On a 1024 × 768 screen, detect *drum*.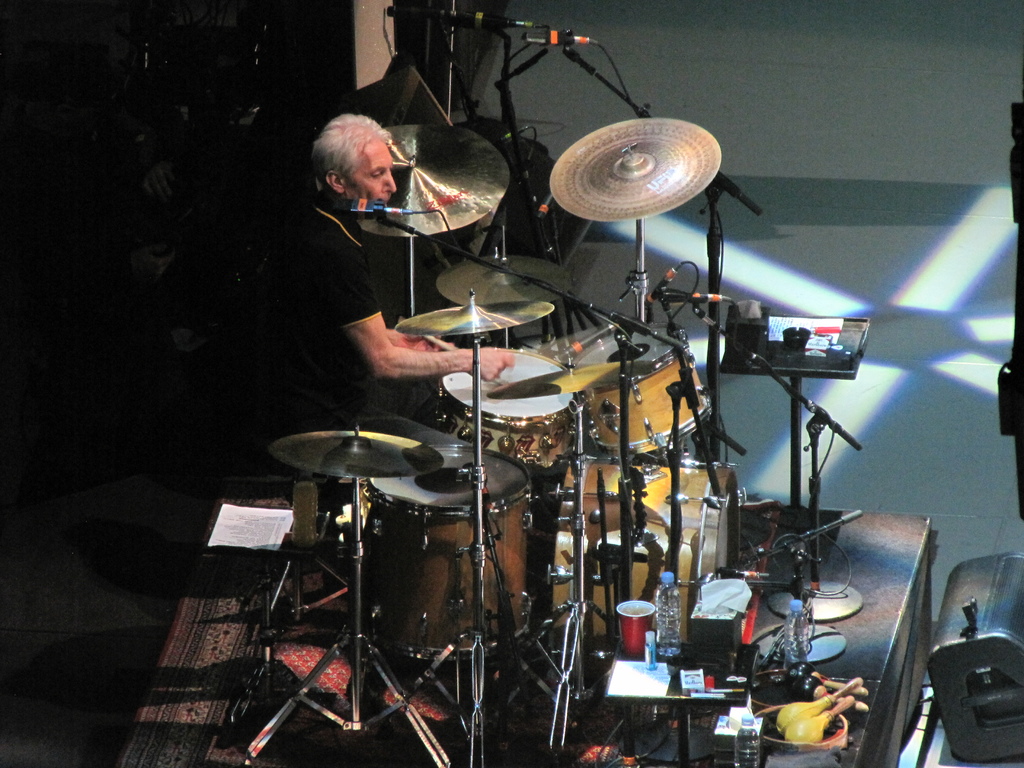
438, 347, 589, 483.
